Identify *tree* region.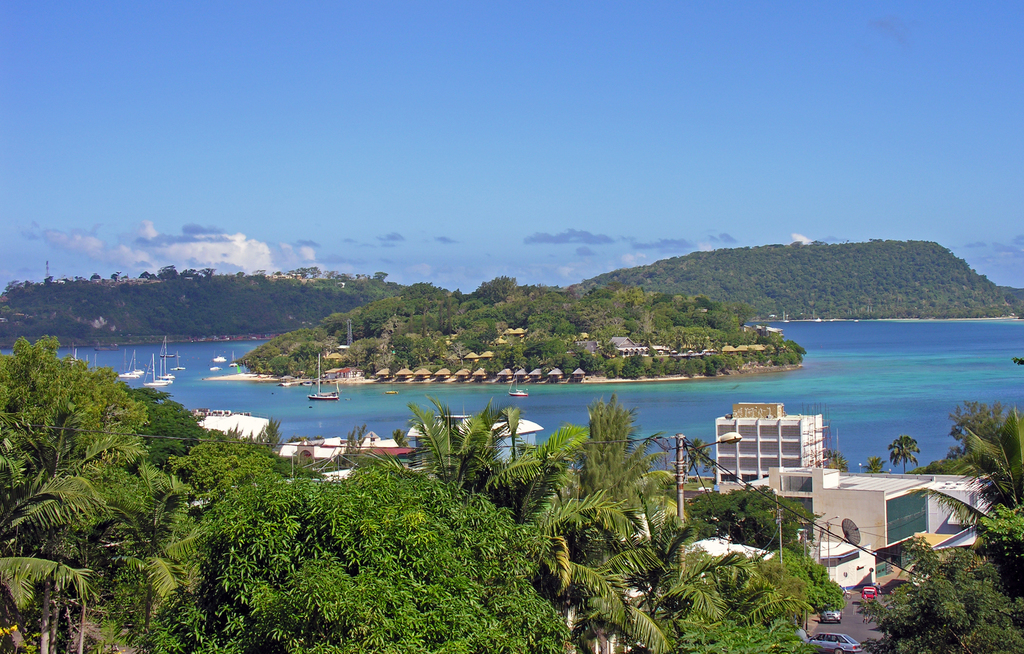
Region: 417 332 453 365.
